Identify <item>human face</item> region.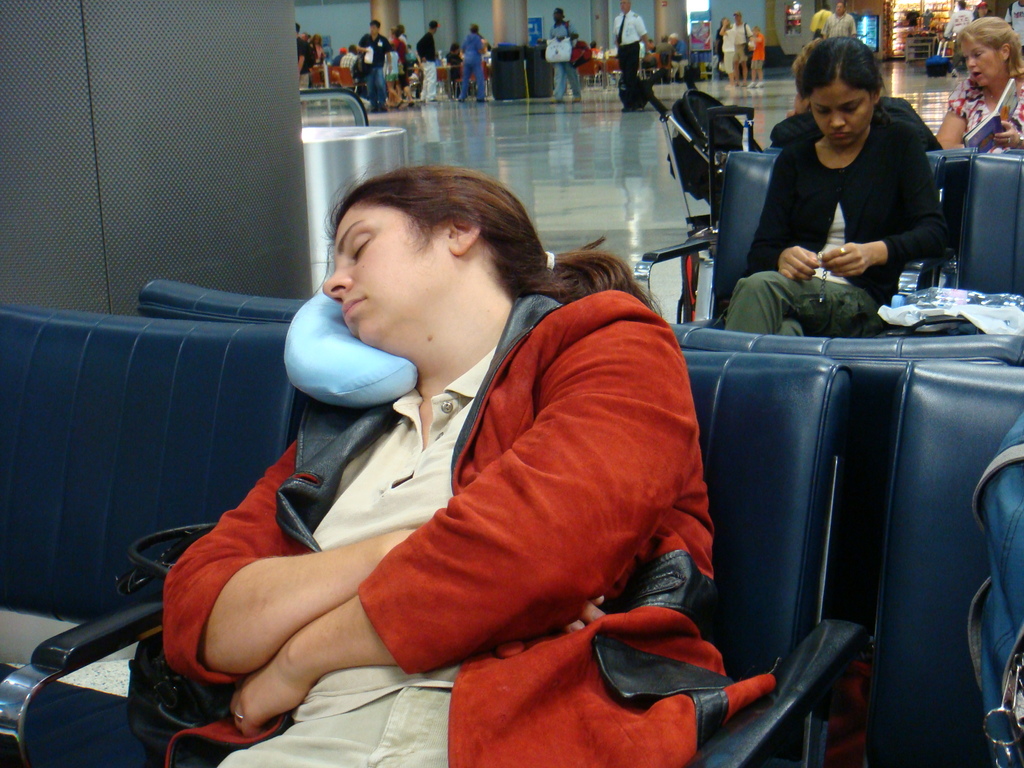
Region: 808 85 871 147.
